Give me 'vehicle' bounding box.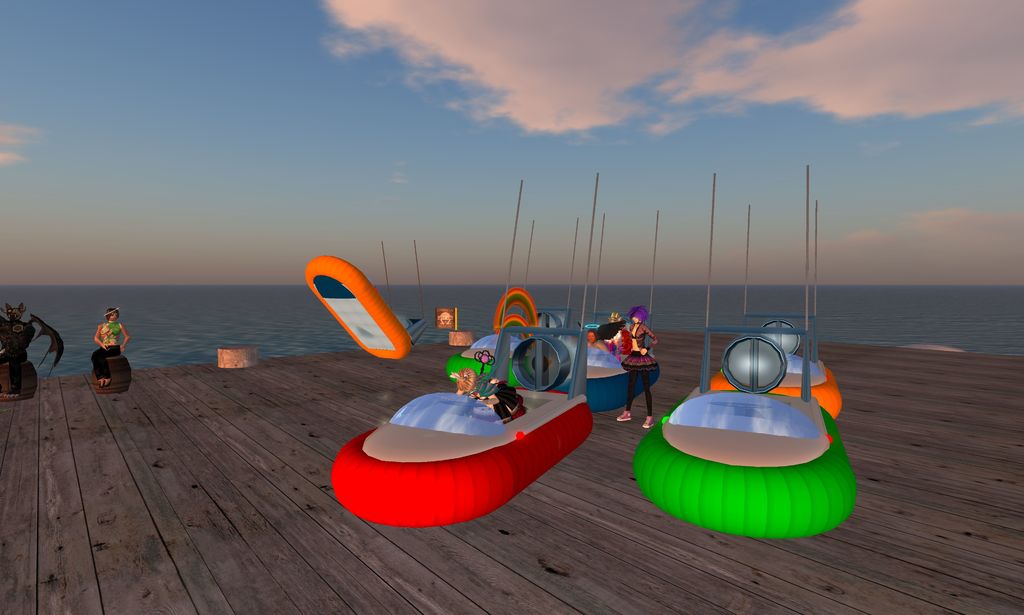
331, 171, 601, 529.
